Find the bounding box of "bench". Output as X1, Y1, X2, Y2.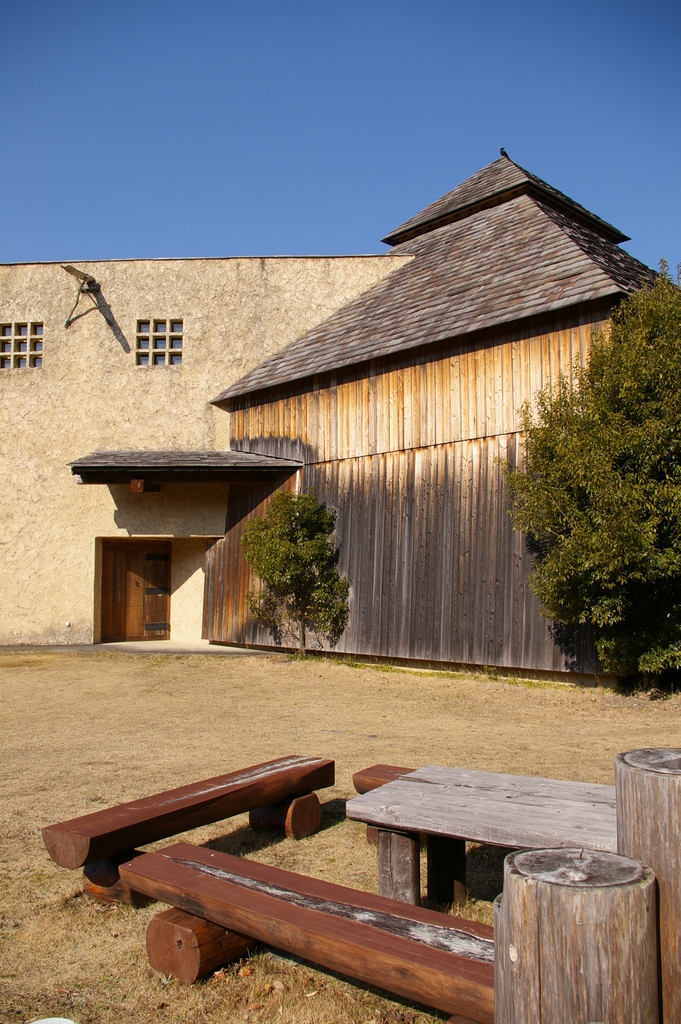
47, 770, 341, 912.
